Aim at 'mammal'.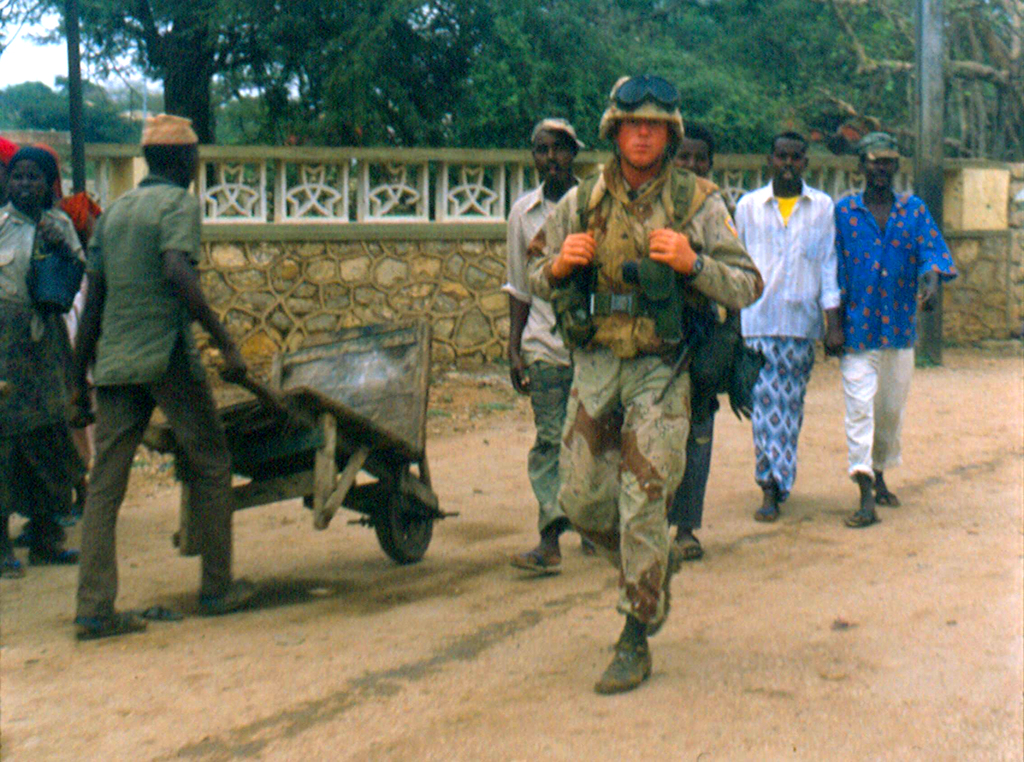
Aimed at bbox=[496, 115, 592, 576].
